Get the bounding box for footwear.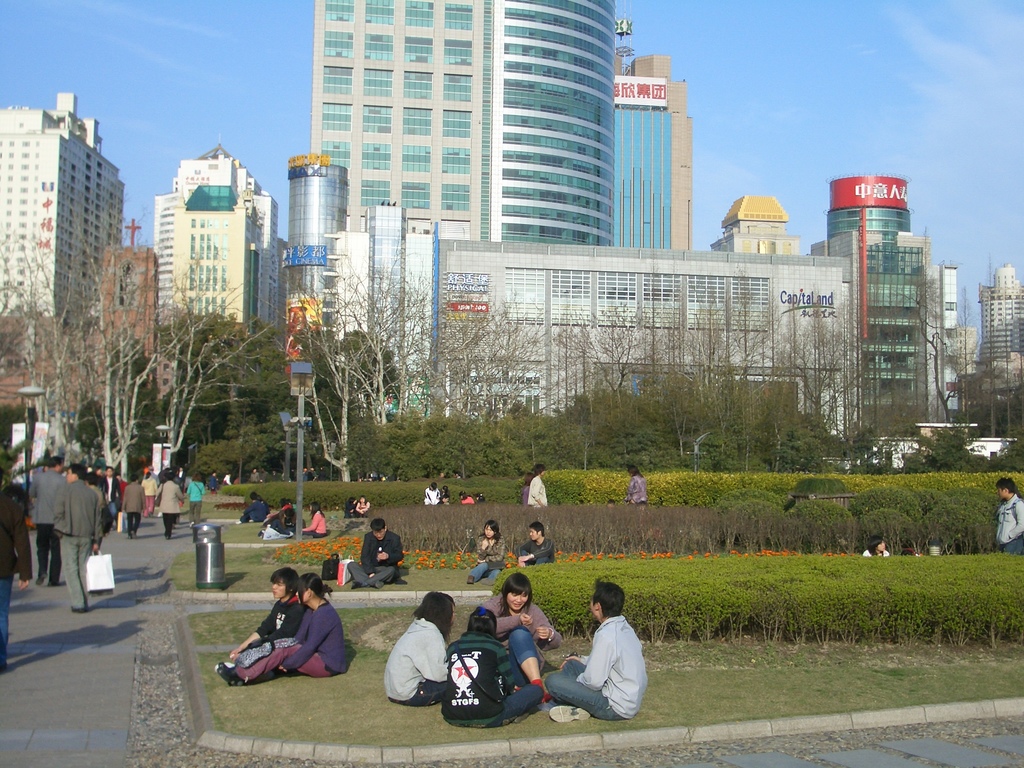
select_region(533, 685, 552, 707).
